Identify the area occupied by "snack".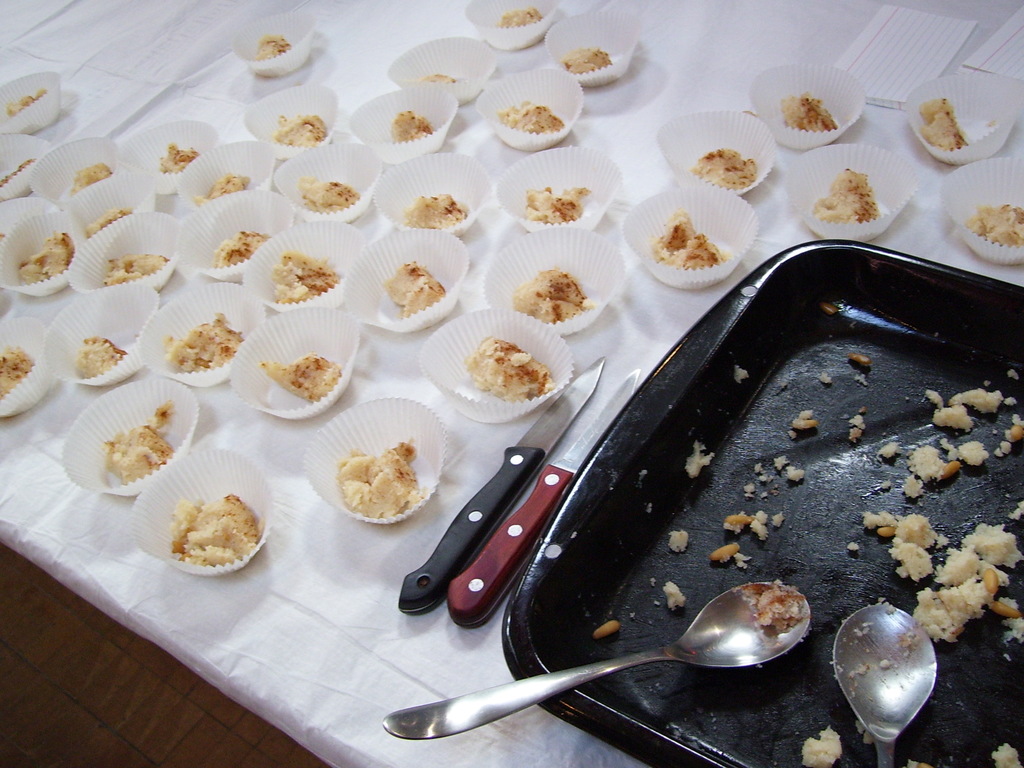
Area: rect(912, 93, 973, 157).
